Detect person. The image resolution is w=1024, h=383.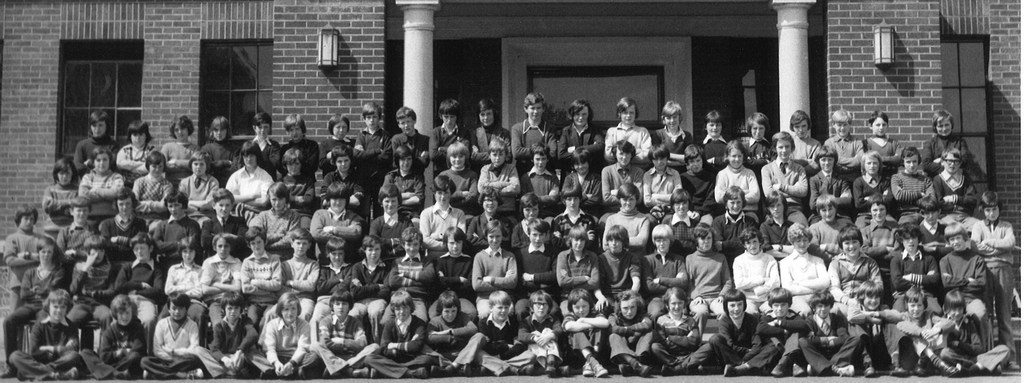
(93,192,148,249).
